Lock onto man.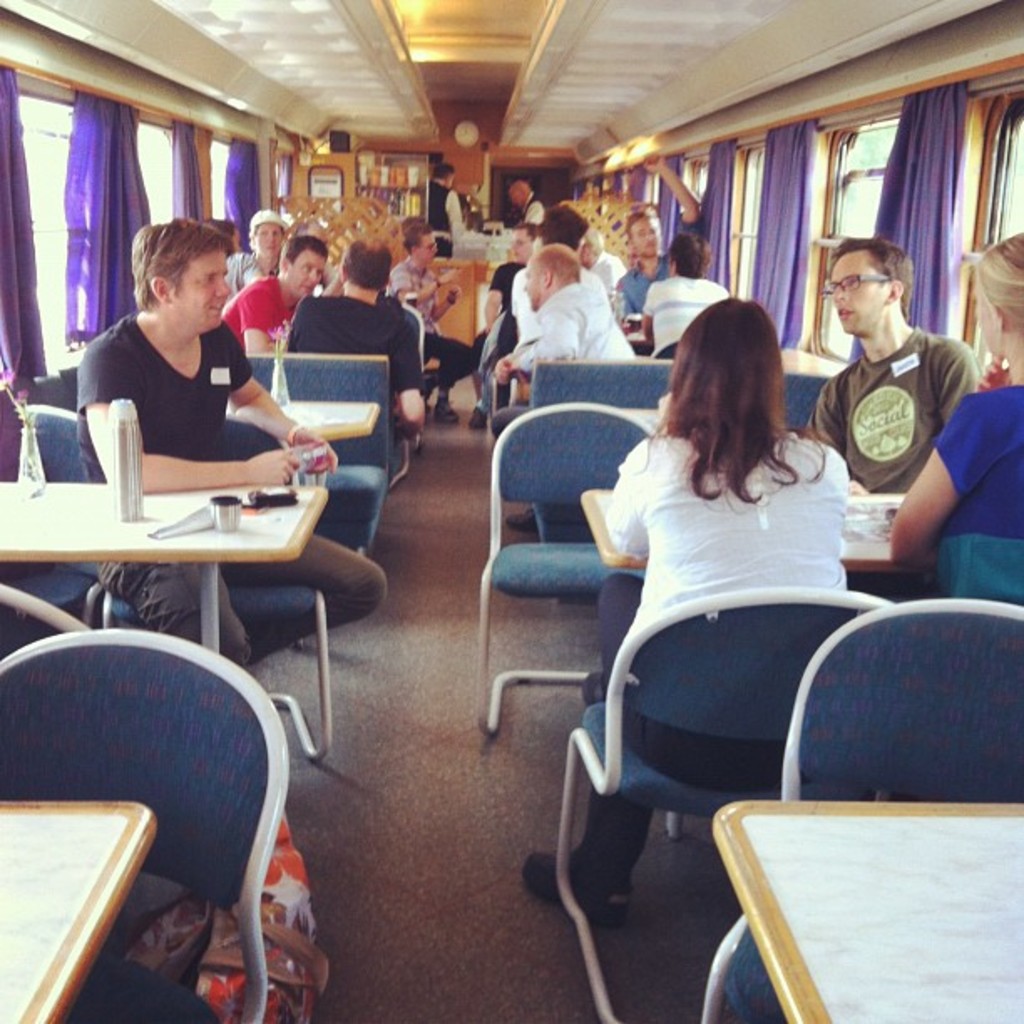
Locked: Rect(75, 218, 388, 668).
